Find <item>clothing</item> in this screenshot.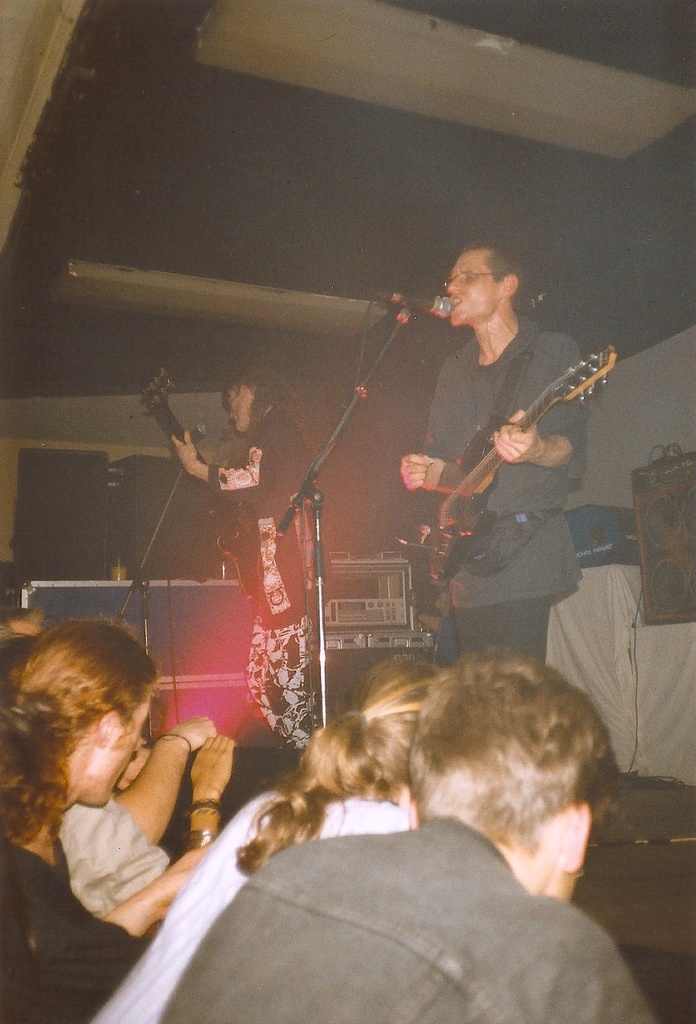
The bounding box for <item>clothing</item> is [159,815,667,1023].
